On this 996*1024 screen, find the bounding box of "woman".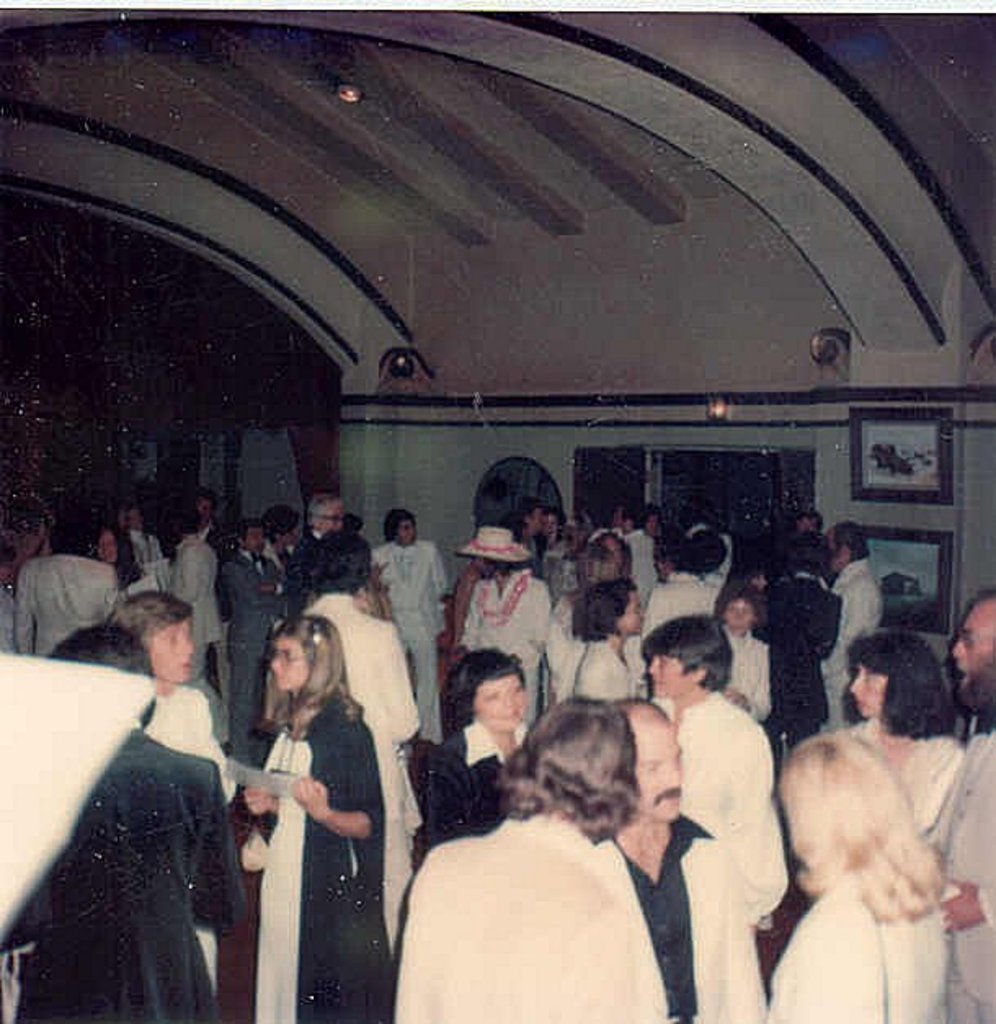
Bounding box: {"x1": 238, "y1": 581, "x2": 407, "y2": 1023}.
